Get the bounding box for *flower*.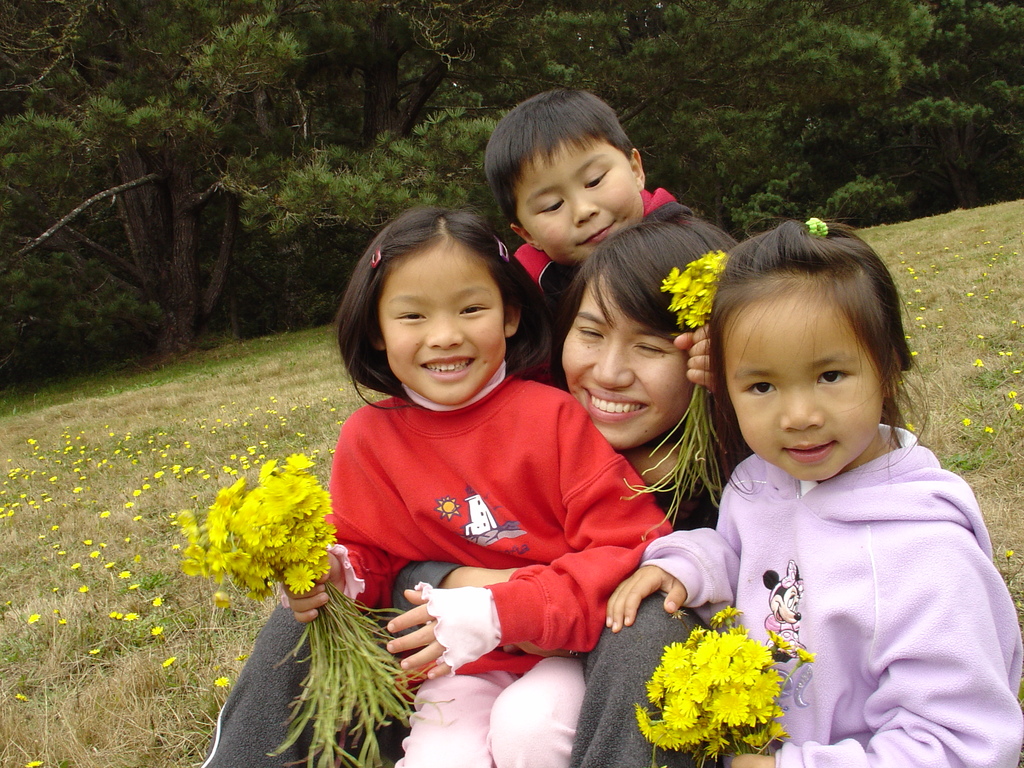
(left=124, top=502, right=132, bottom=509).
